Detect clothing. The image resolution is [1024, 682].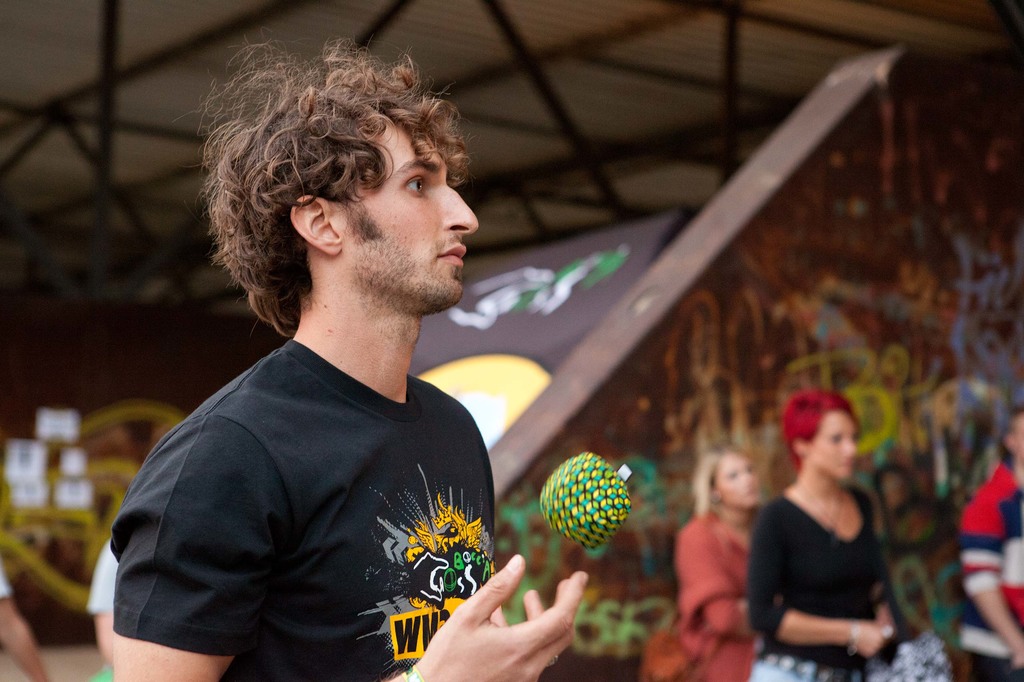
box=[674, 507, 758, 681].
